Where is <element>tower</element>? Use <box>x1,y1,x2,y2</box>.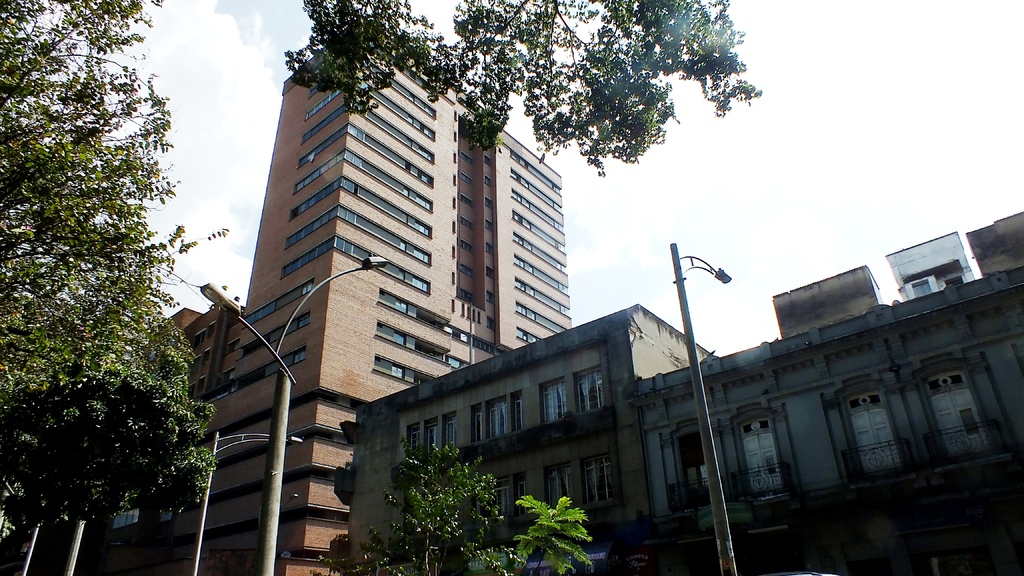
<box>0,0,601,573</box>.
